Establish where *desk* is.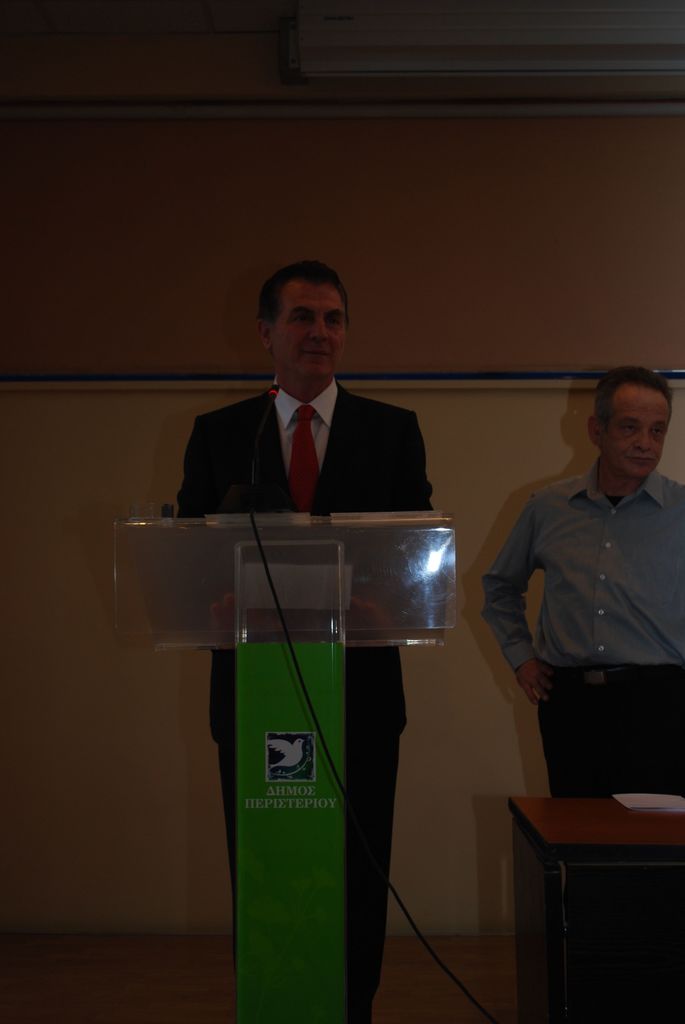
Established at 512, 792, 682, 1018.
